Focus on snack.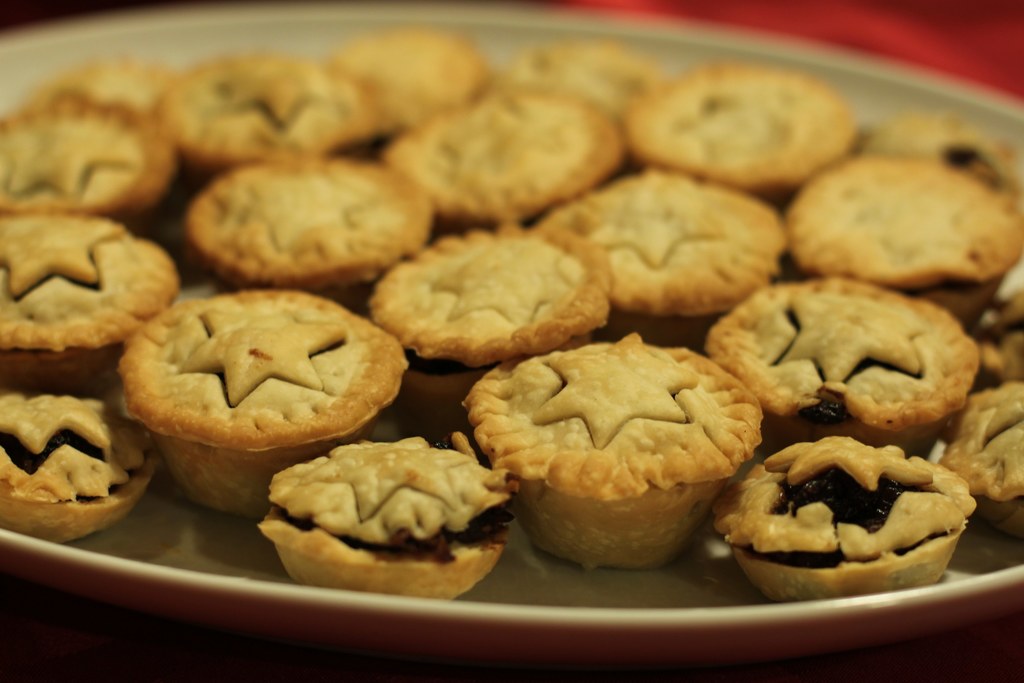
Focused at box=[703, 276, 979, 444].
